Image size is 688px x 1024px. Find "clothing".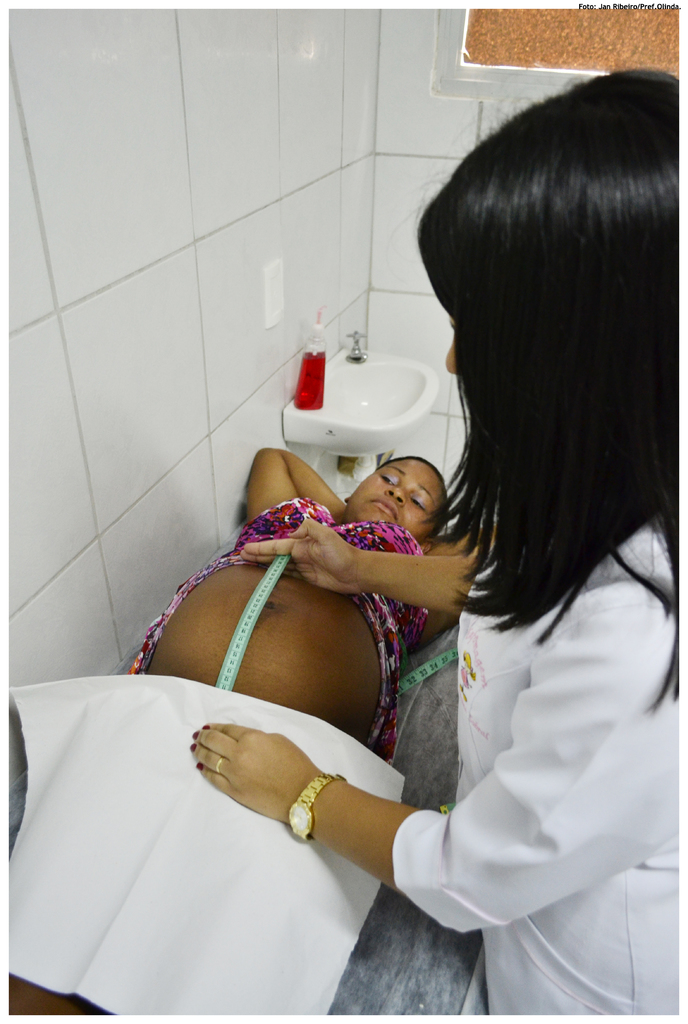
x1=317, y1=499, x2=679, y2=973.
